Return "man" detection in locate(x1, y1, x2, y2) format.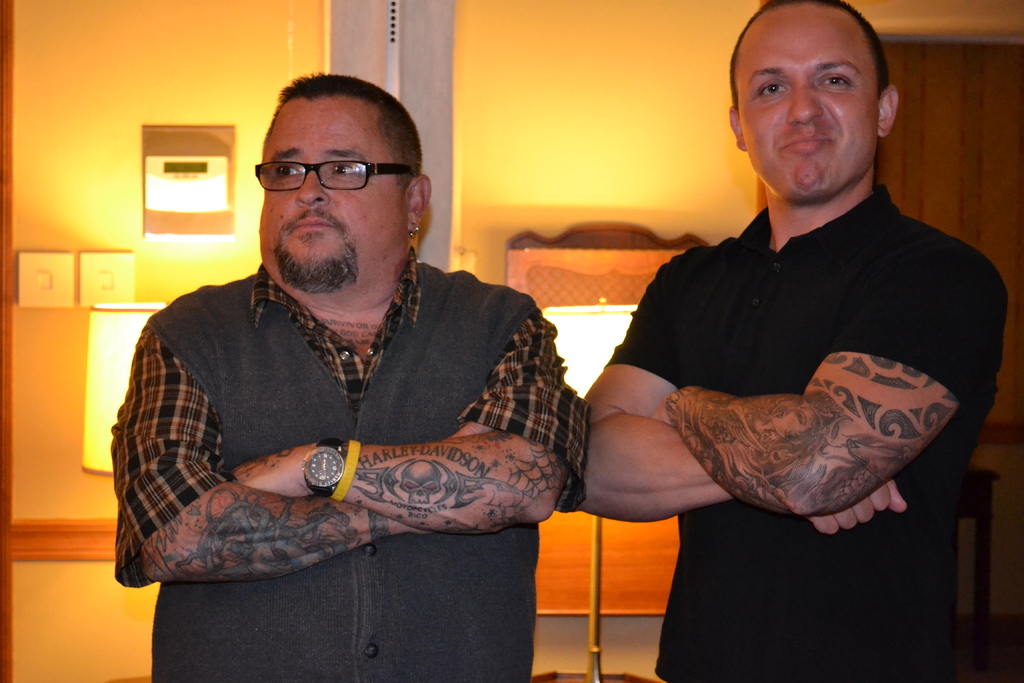
locate(582, 0, 1010, 682).
